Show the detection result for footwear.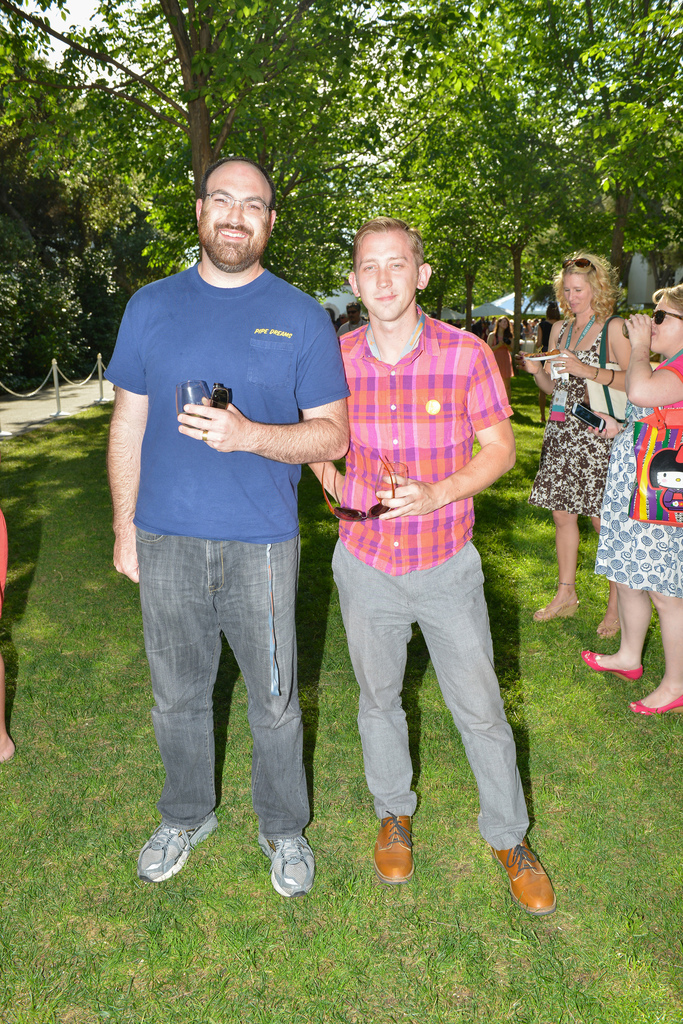
crop(629, 697, 682, 711).
